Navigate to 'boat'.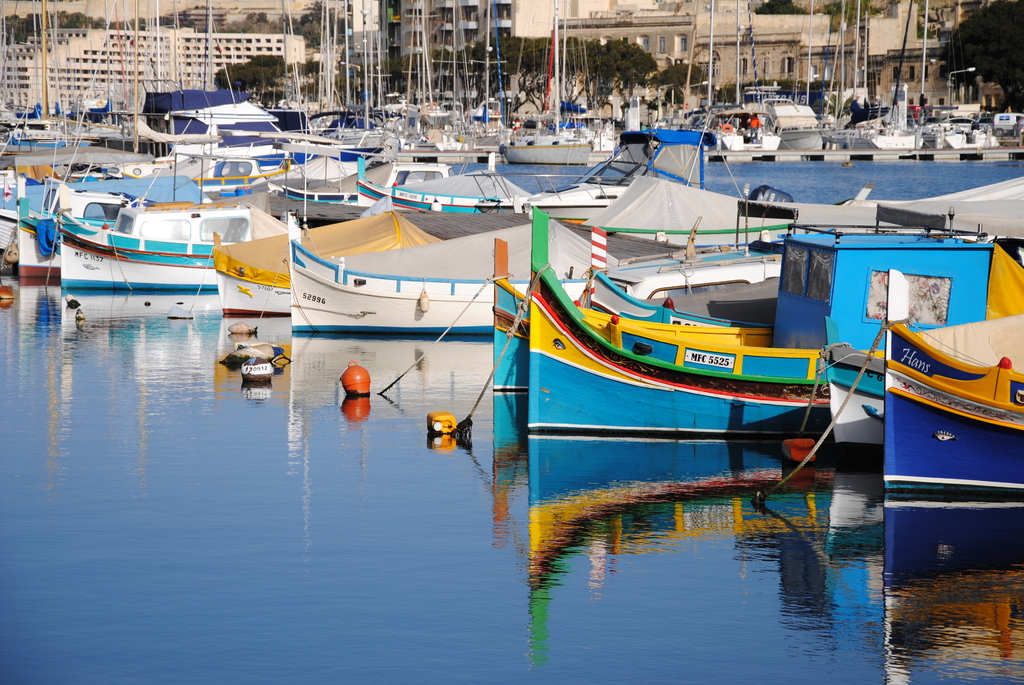
Navigation target: box=[879, 266, 1023, 510].
